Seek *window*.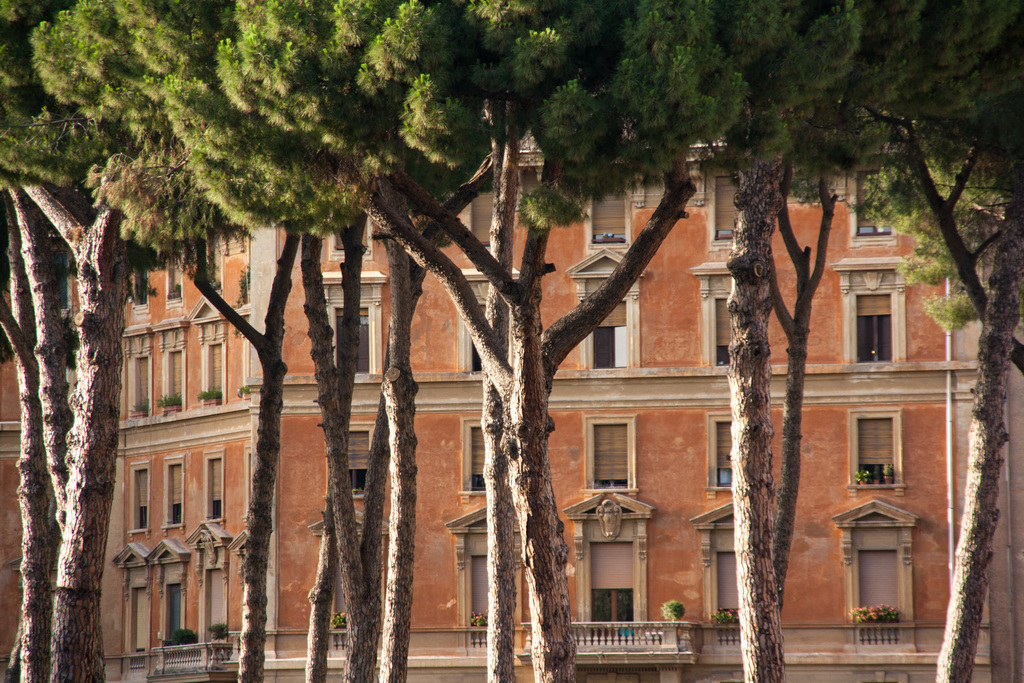
[left=326, top=543, right=367, bottom=613].
